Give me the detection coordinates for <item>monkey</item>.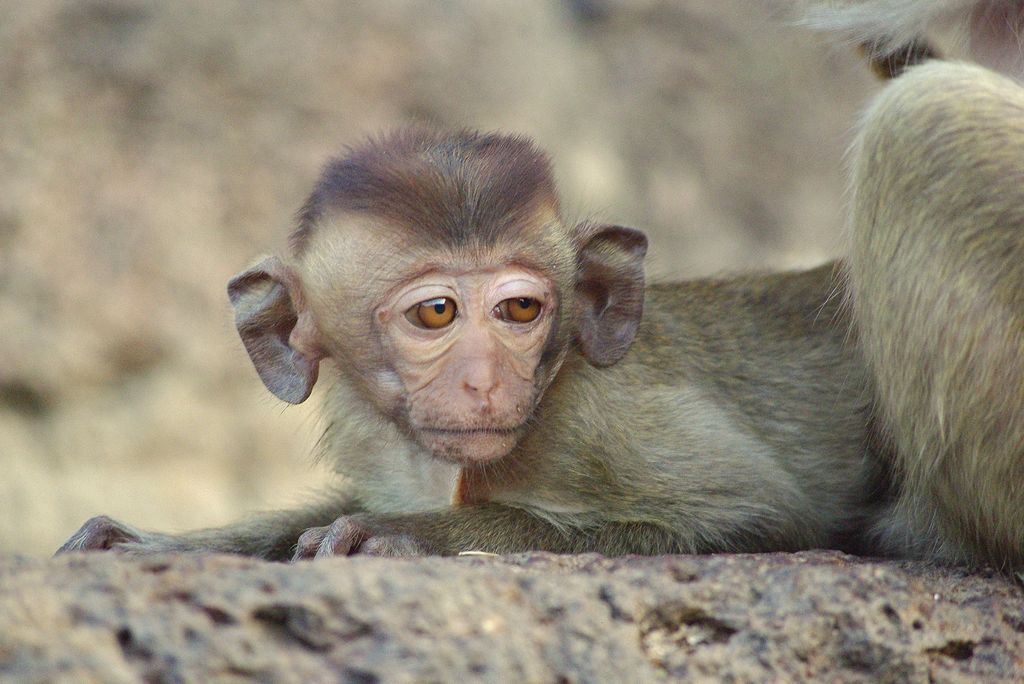
797/0/1023/78.
